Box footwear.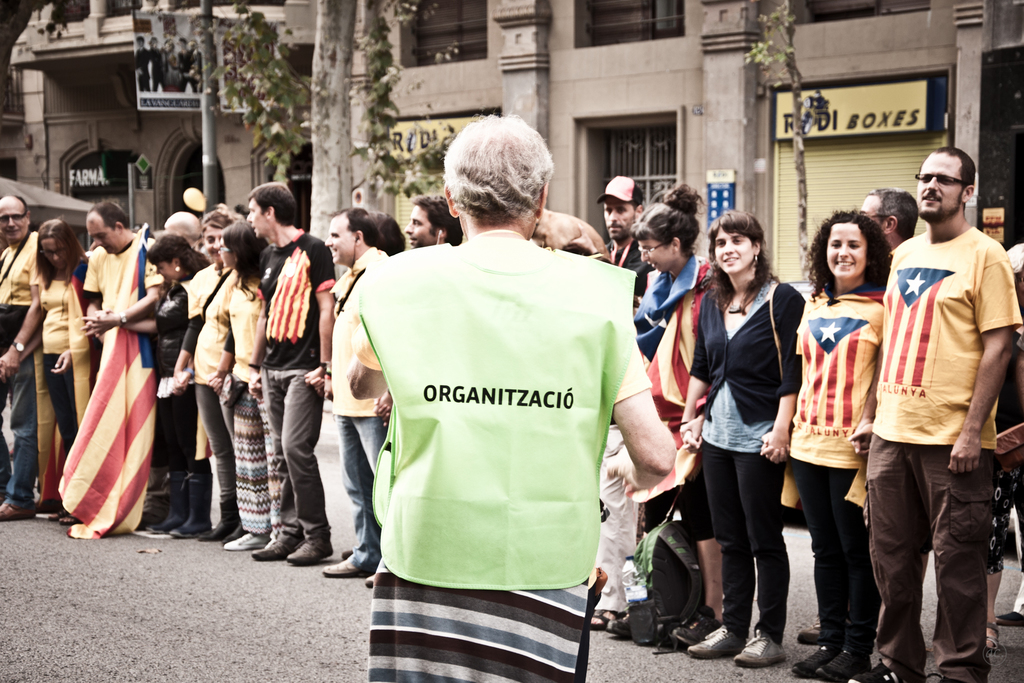
164 516 212 537.
